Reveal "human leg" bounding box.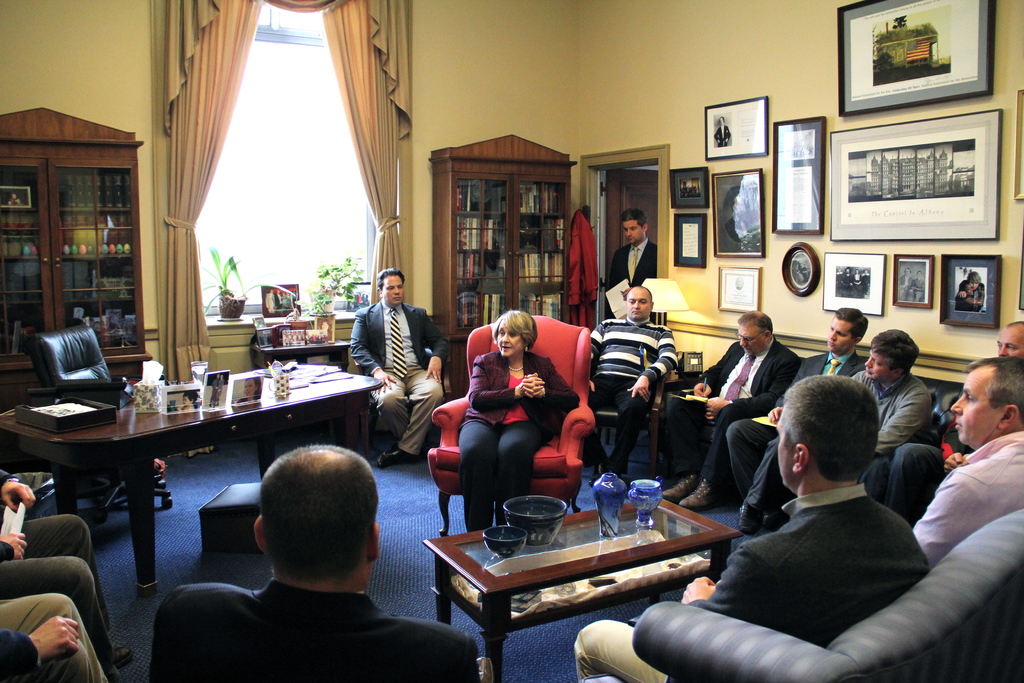
Revealed: box=[461, 416, 503, 535].
